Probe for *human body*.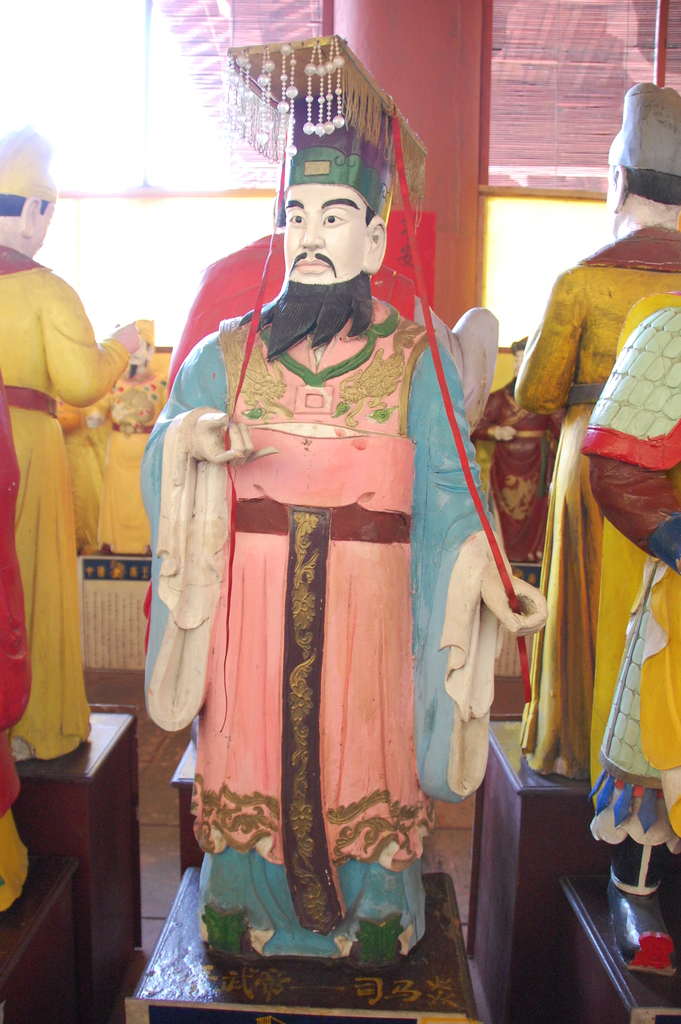
Probe result: 580, 301, 680, 865.
